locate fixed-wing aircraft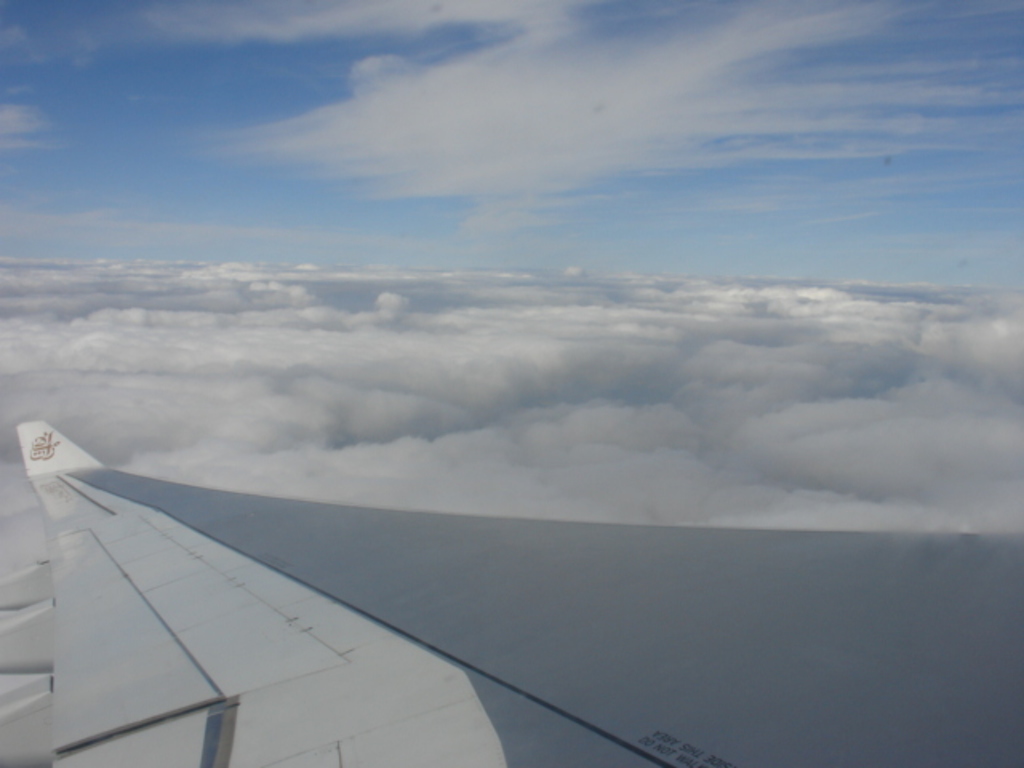
(5,416,1021,766)
